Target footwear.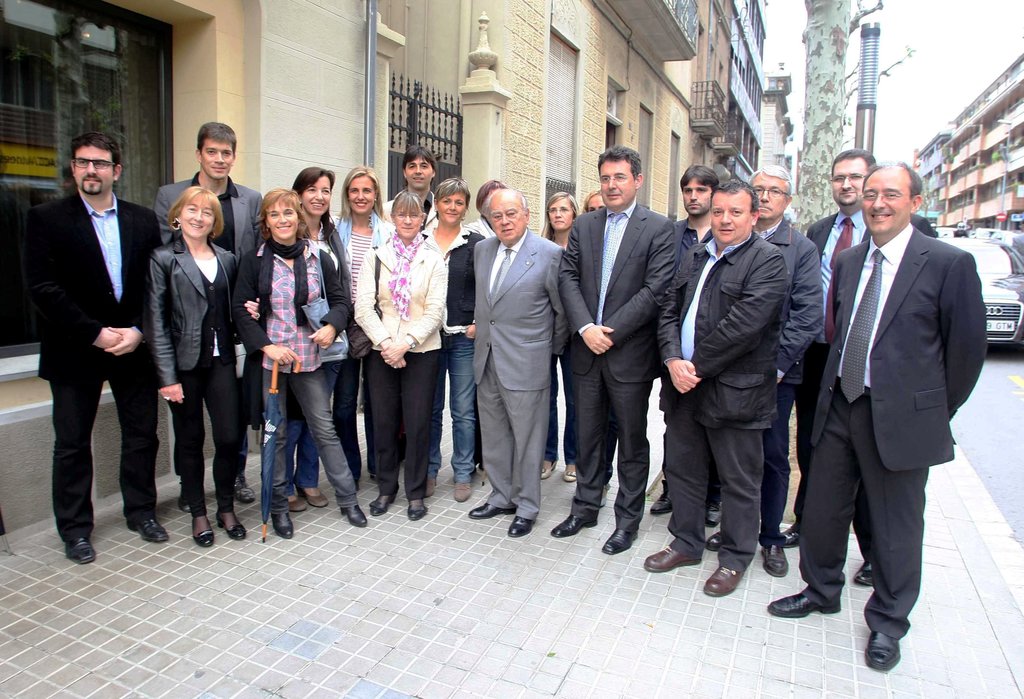
Target region: bbox(178, 479, 188, 510).
